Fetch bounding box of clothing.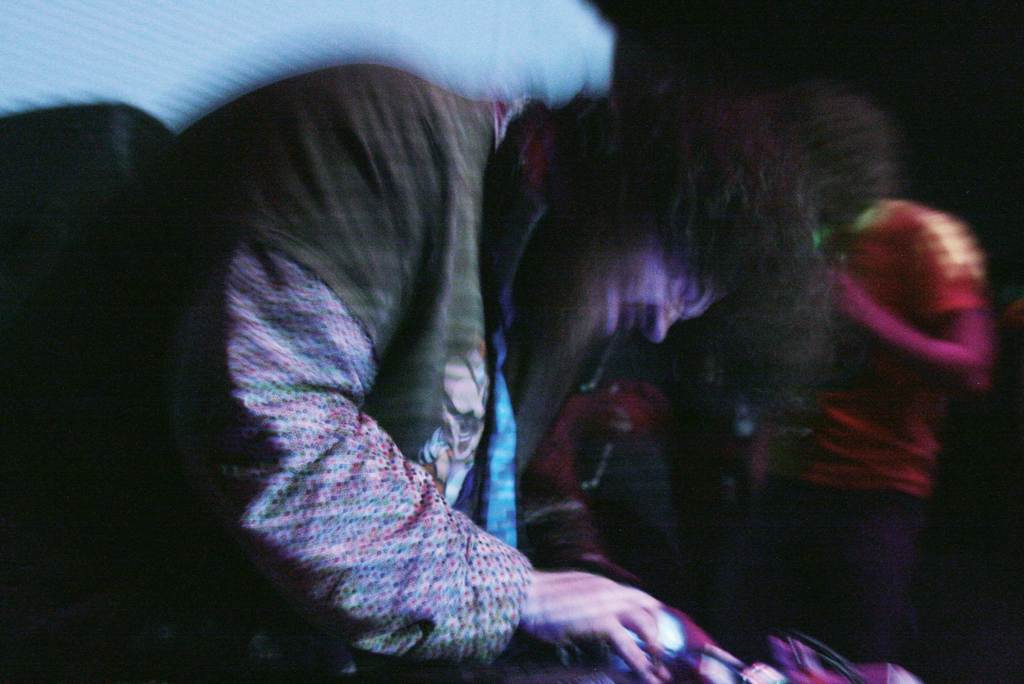
Bbox: box(164, 29, 550, 682).
